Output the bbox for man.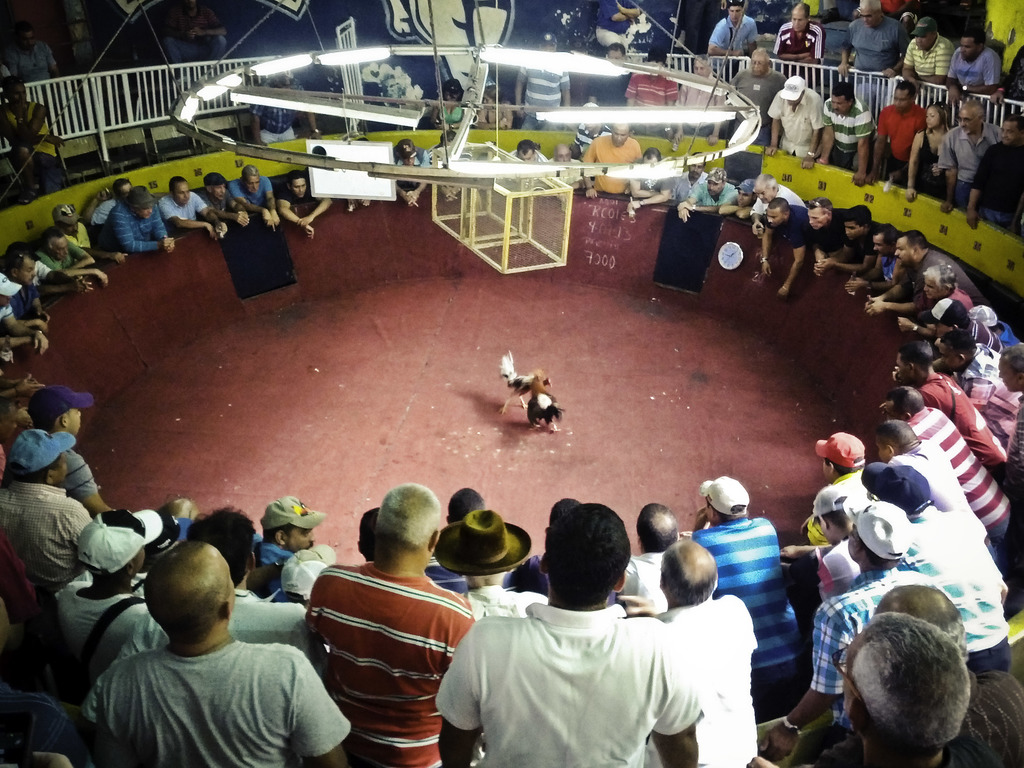
BBox(156, 175, 225, 239).
